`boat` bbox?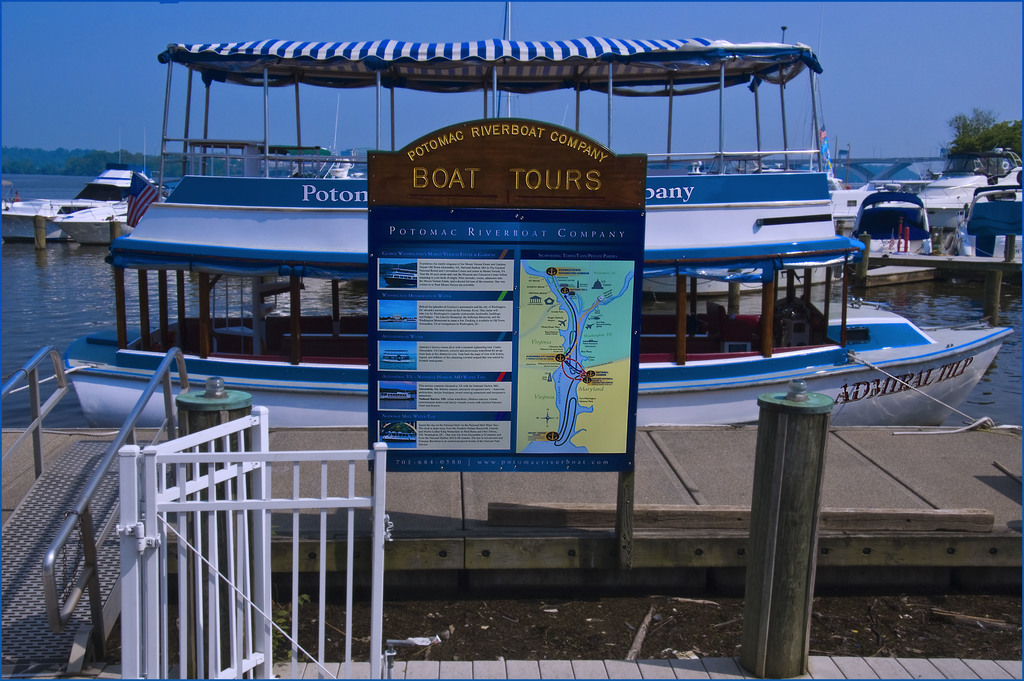
<box>71,295,1012,424</box>
